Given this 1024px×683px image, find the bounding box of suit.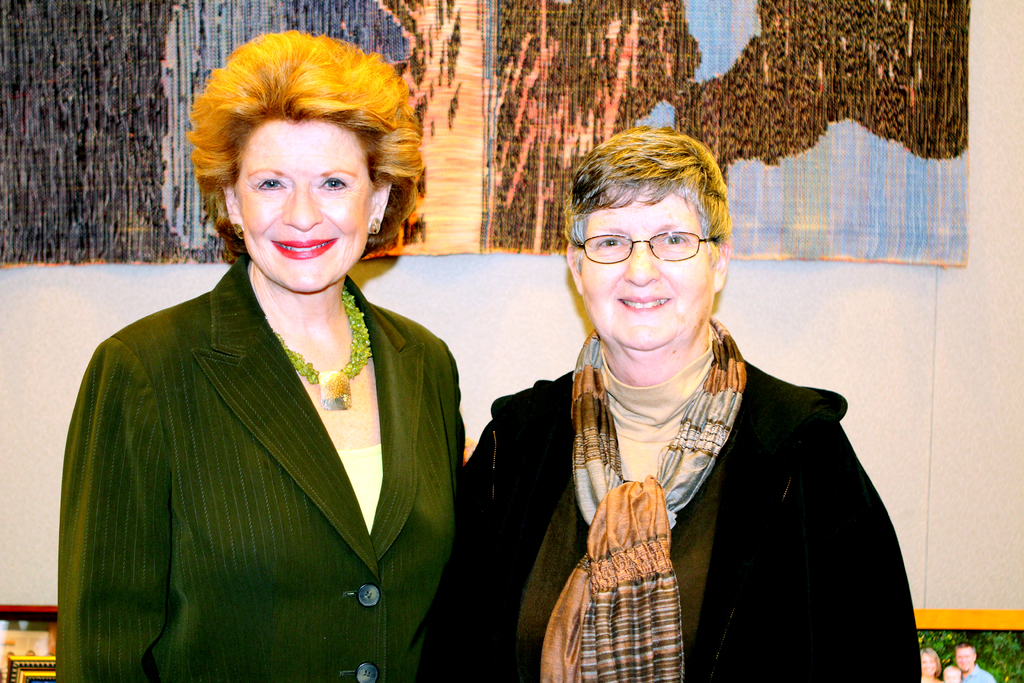
bbox=[428, 362, 927, 682].
